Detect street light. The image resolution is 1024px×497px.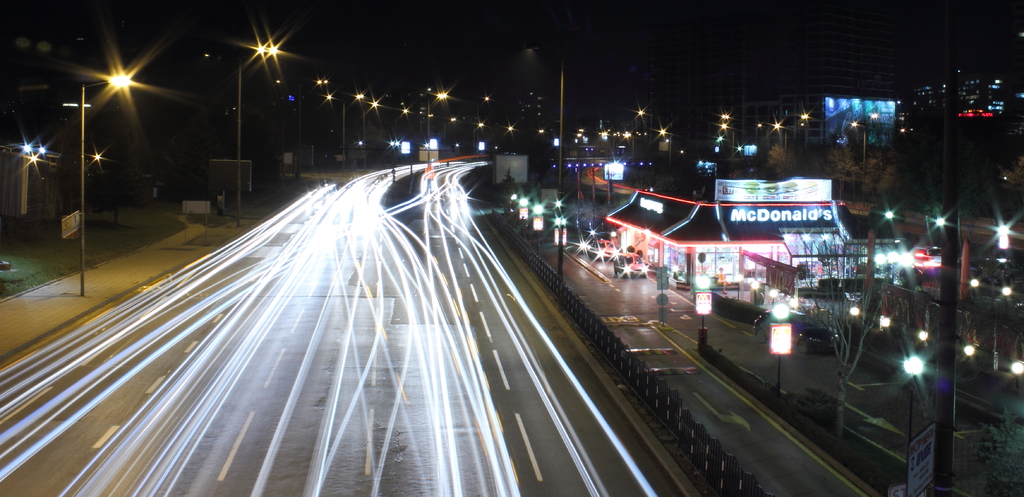
{"x1": 923, "y1": 213, "x2": 958, "y2": 237}.
